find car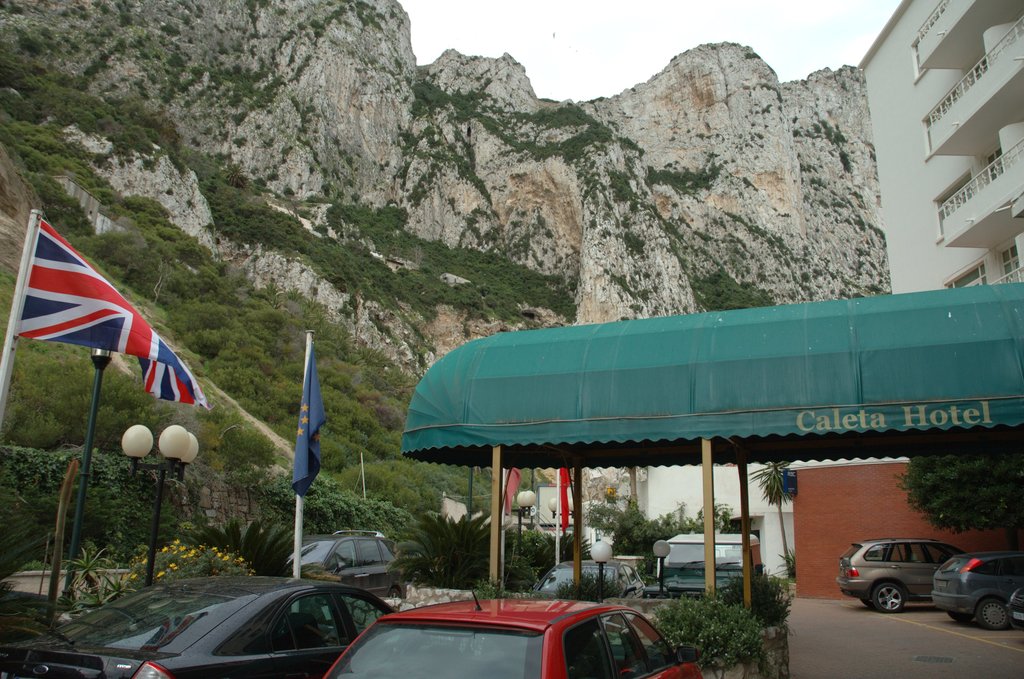
select_region(534, 557, 644, 605)
